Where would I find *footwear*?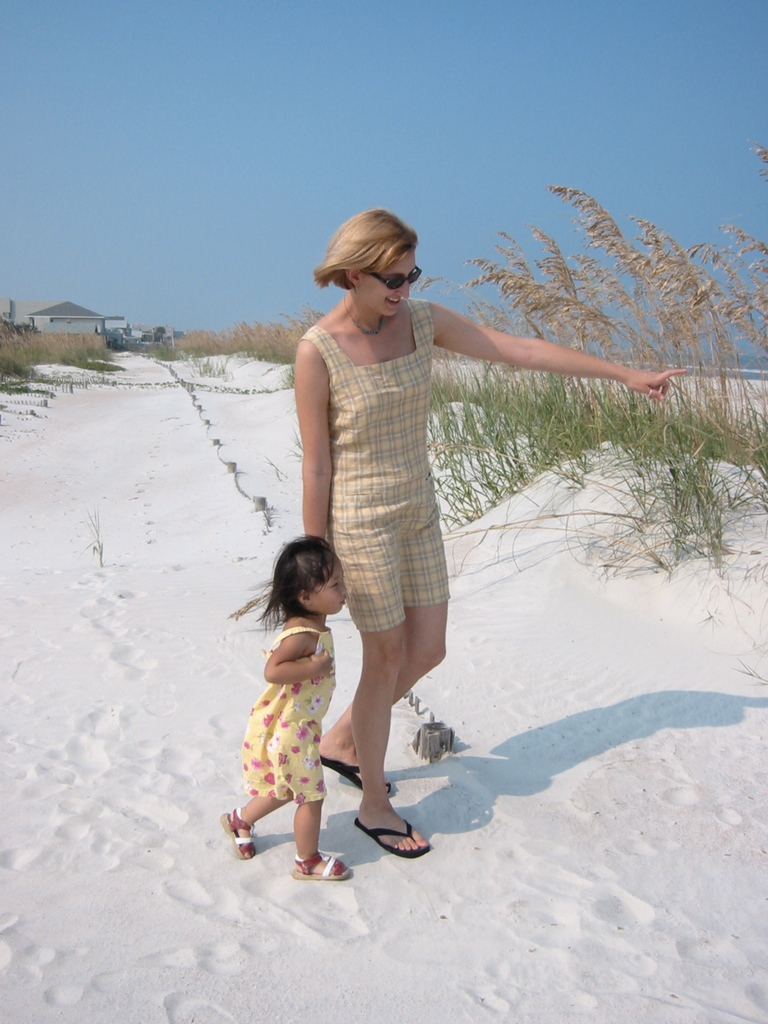
At 352:787:422:867.
